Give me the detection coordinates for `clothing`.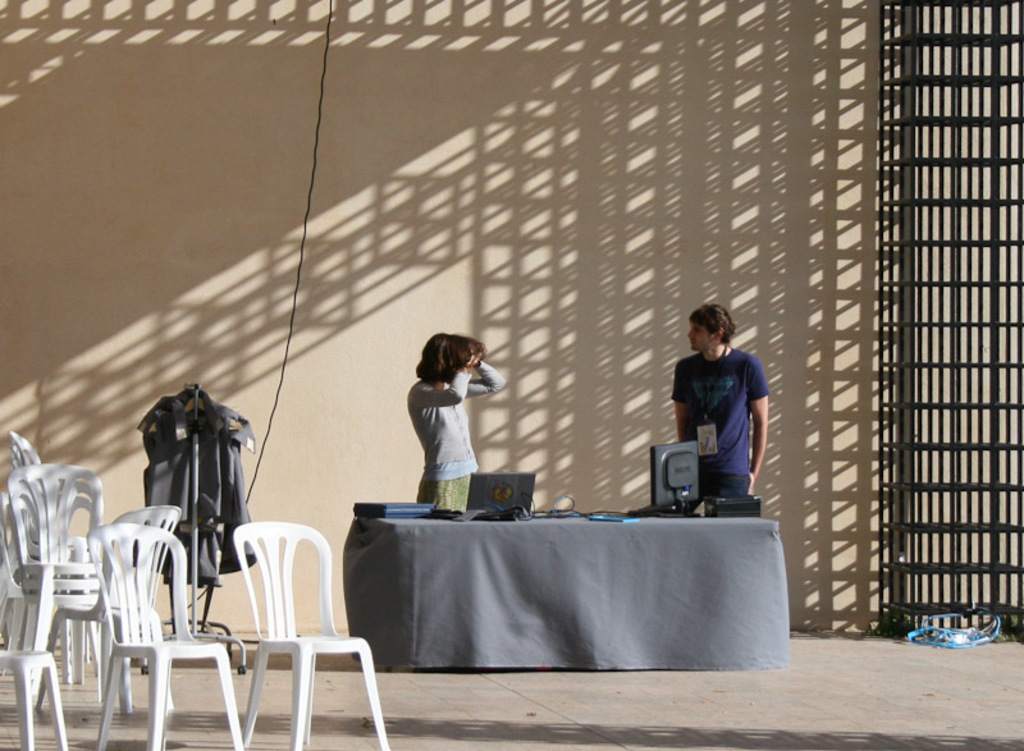
669:347:769:496.
